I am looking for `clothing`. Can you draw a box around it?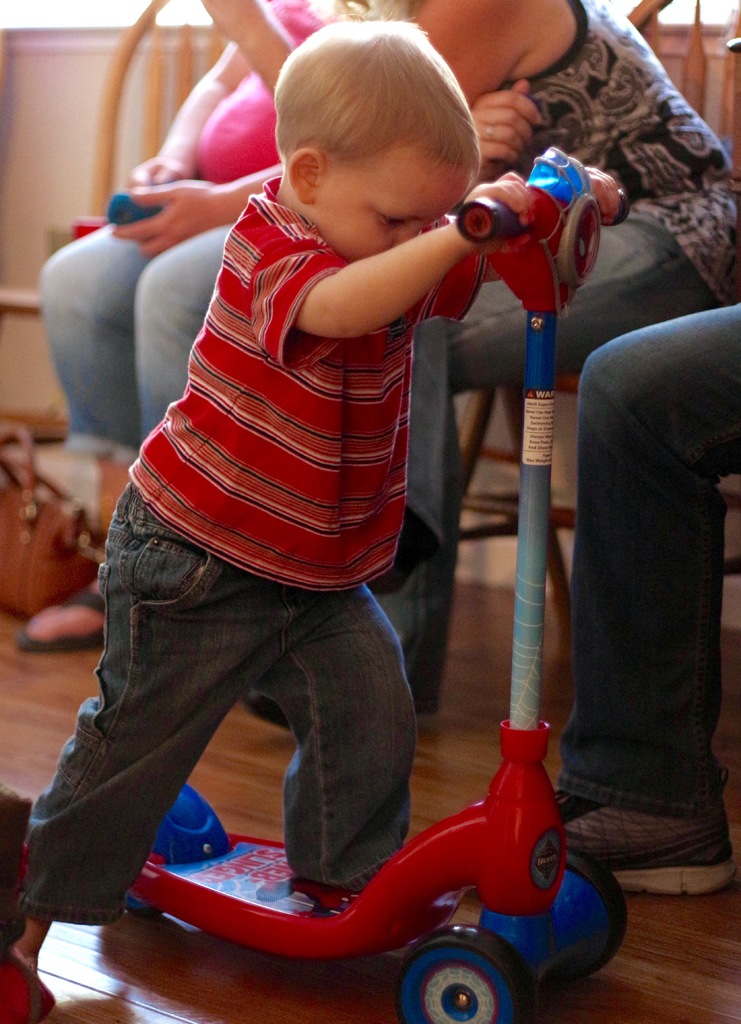
Sure, the bounding box is <box>23,176,487,916</box>.
